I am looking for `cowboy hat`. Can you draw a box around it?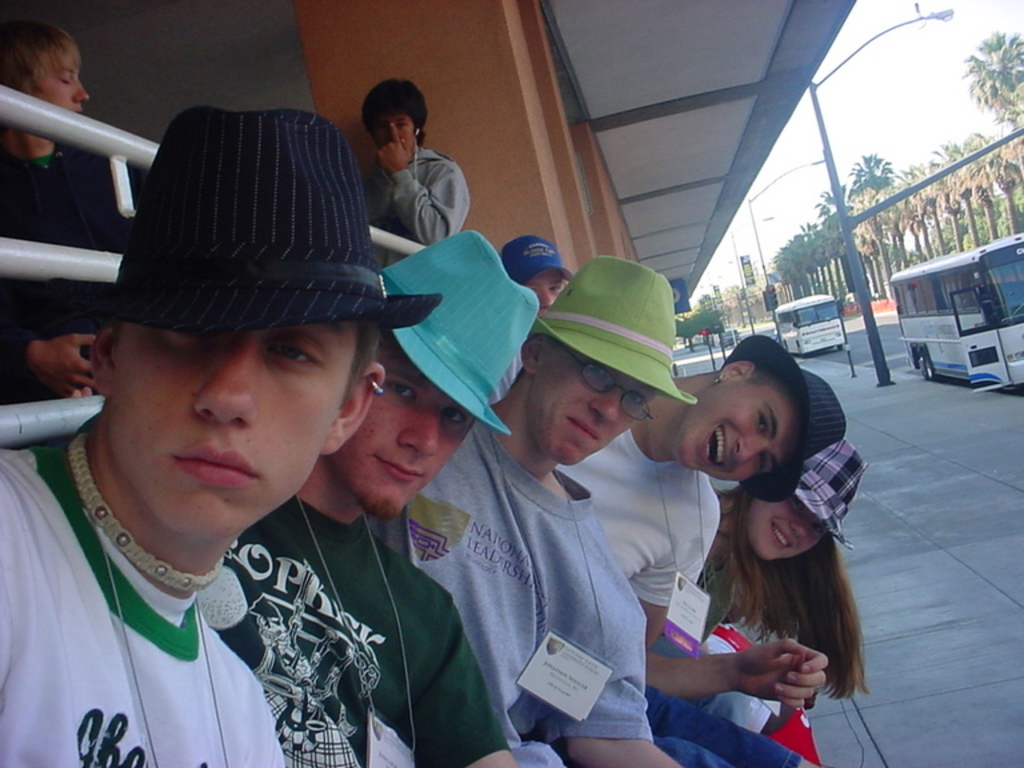
Sure, the bounding box is [741,333,851,491].
